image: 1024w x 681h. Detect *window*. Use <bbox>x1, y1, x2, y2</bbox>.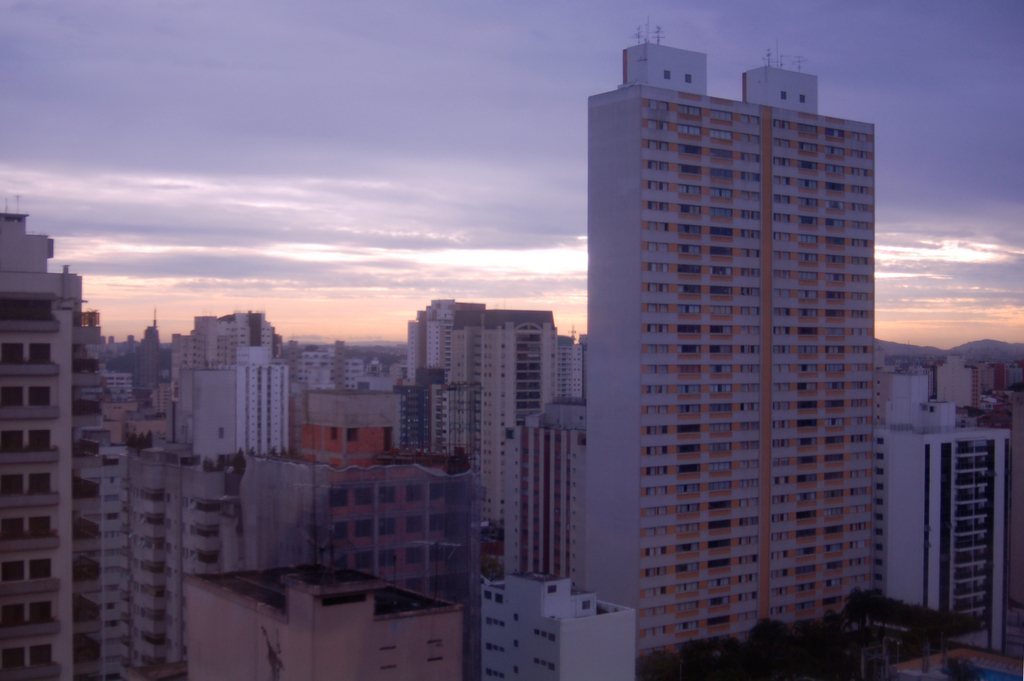
<bbox>532, 656, 540, 664</bbox>.
